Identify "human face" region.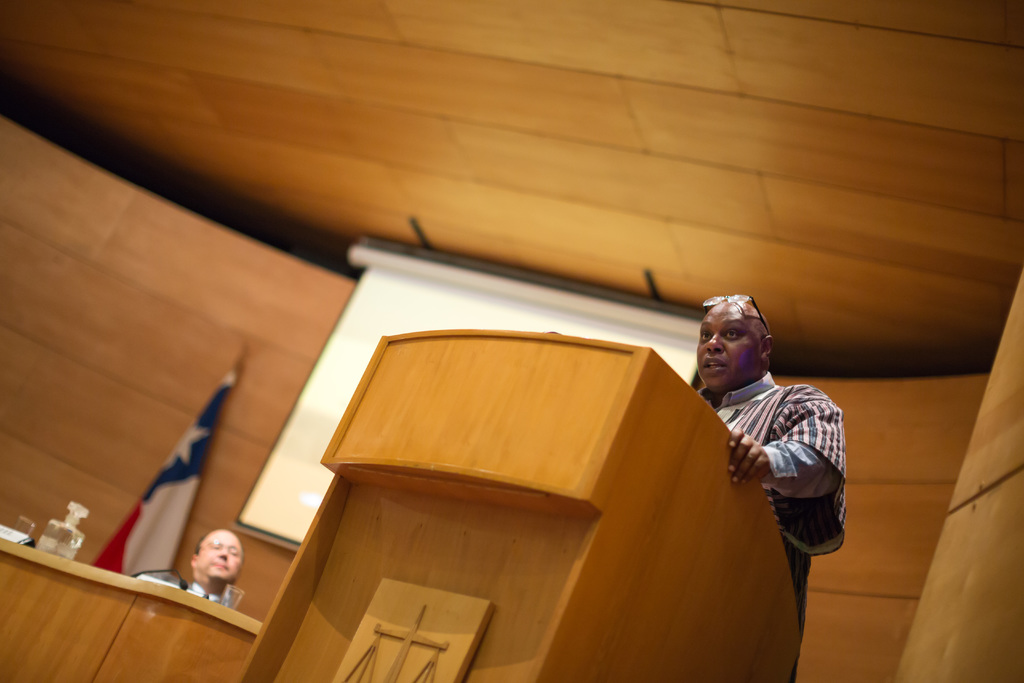
Region: rect(696, 304, 759, 394).
